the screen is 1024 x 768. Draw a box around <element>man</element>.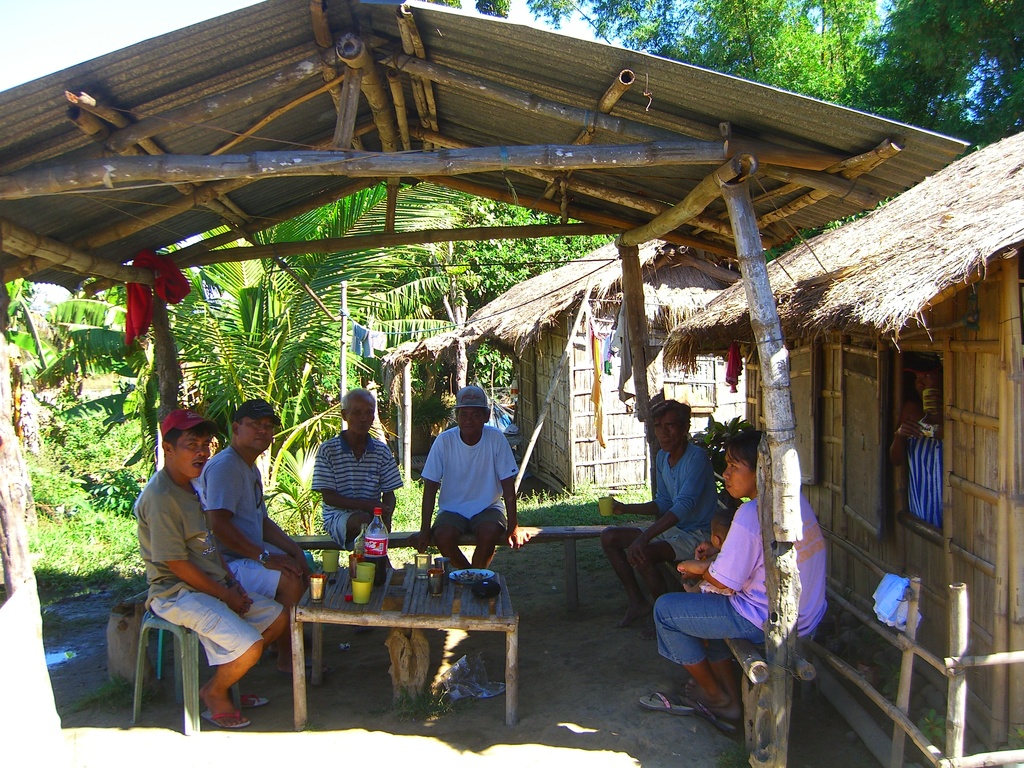
bbox(417, 387, 524, 573).
